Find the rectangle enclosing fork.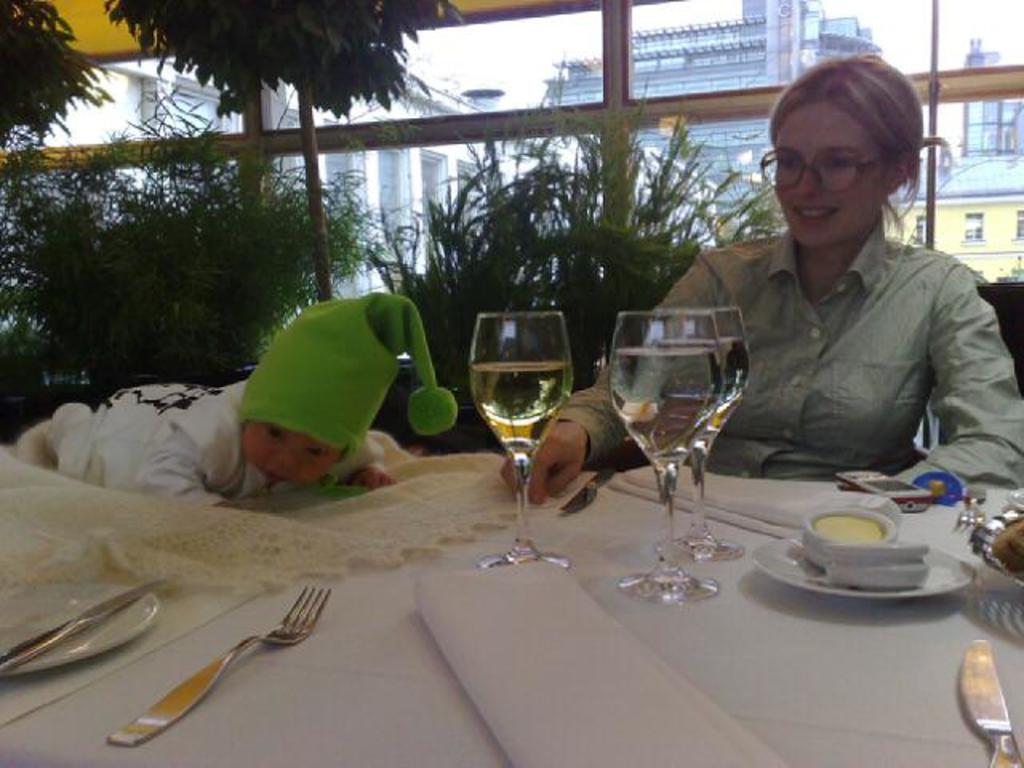
(954, 483, 992, 530).
